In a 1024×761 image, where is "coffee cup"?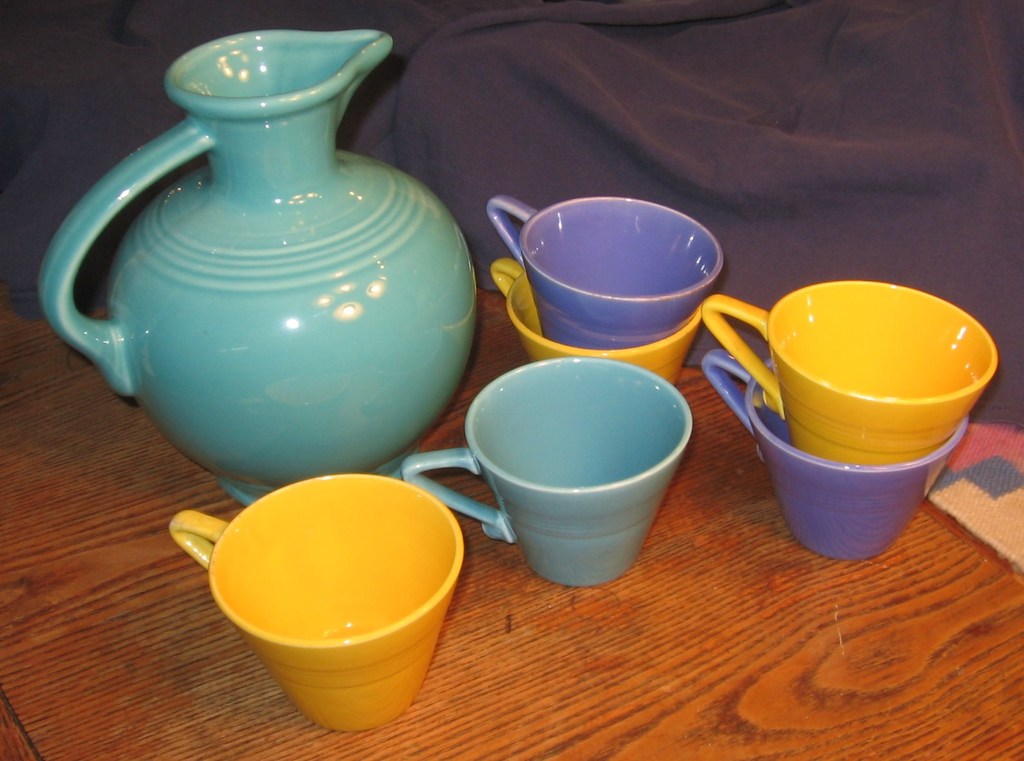
x1=171 y1=471 x2=463 y2=737.
